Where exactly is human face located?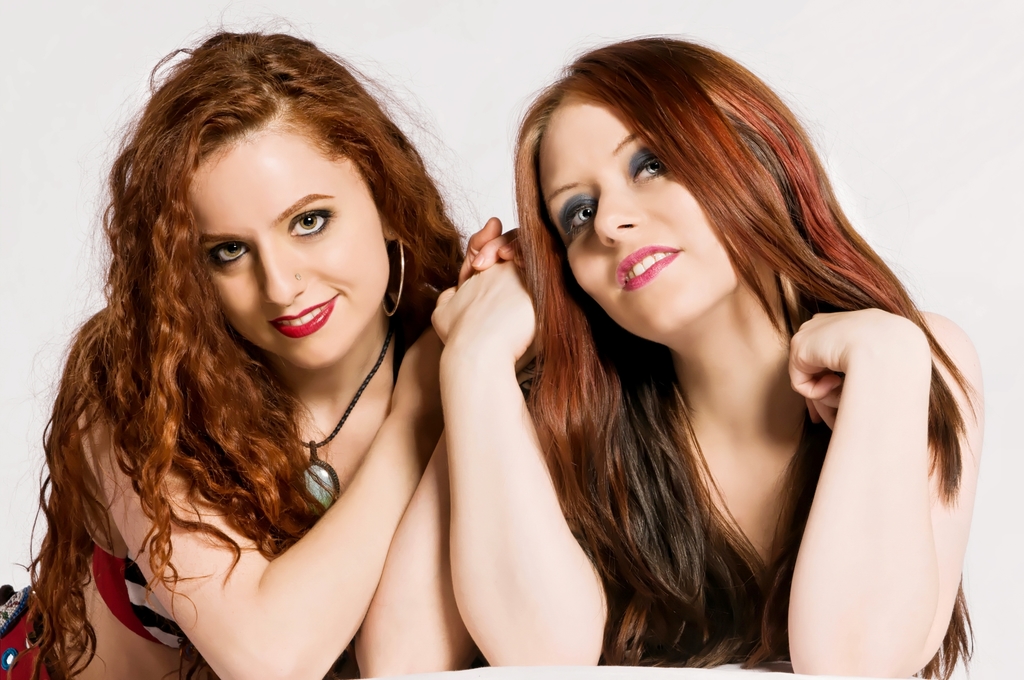
Its bounding box is pyautogui.locateOnScreen(172, 123, 388, 379).
